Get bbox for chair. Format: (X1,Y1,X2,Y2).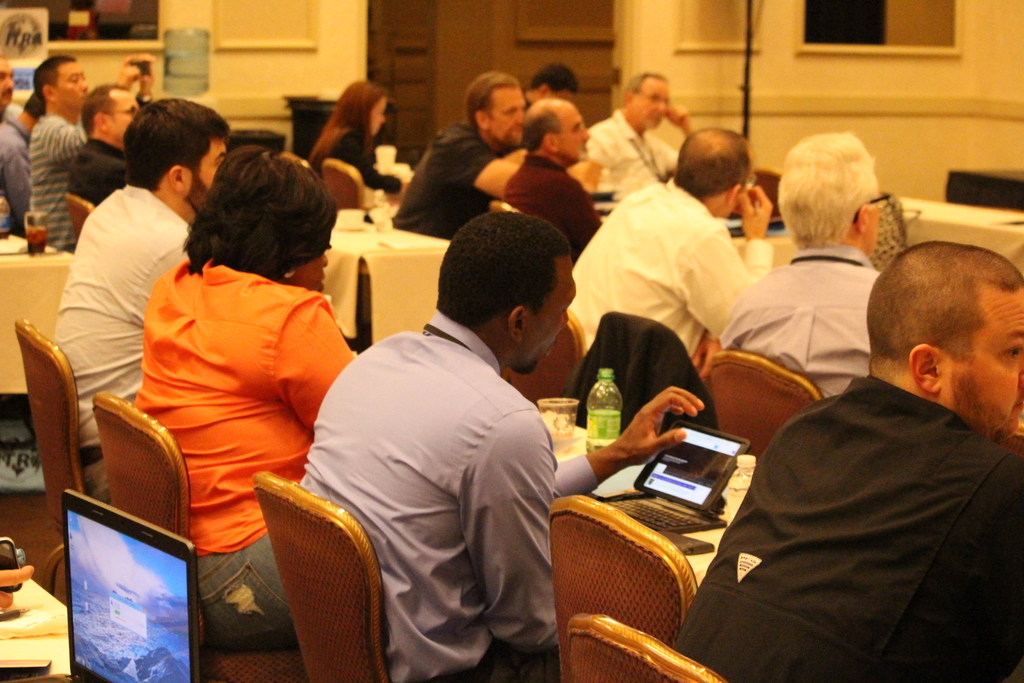
(708,352,820,466).
